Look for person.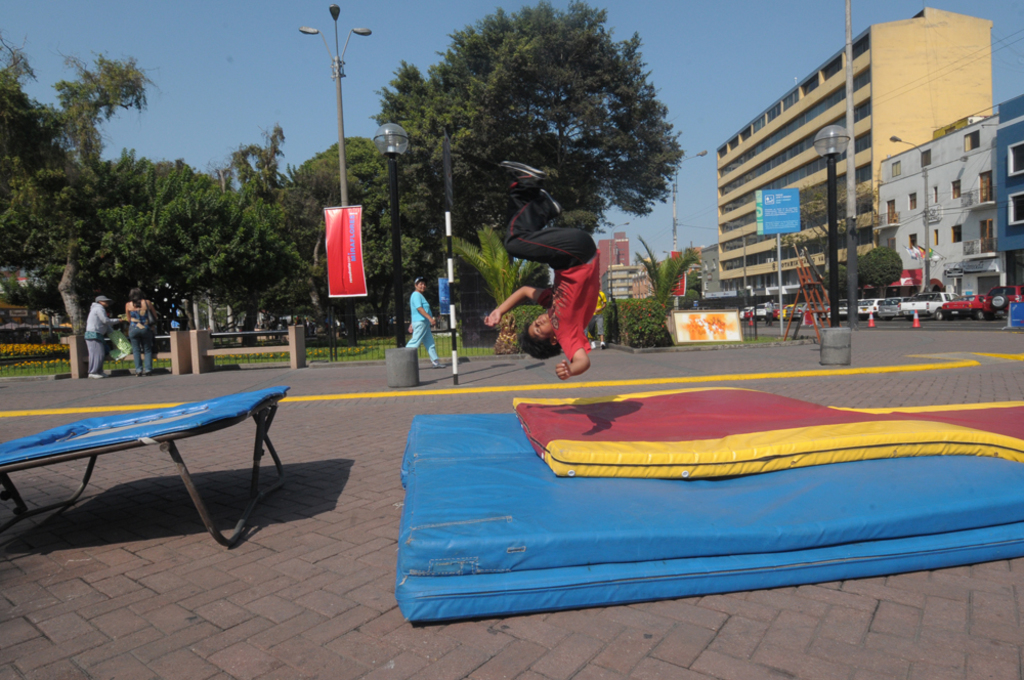
Found: crop(118, 286, 157, 377).
